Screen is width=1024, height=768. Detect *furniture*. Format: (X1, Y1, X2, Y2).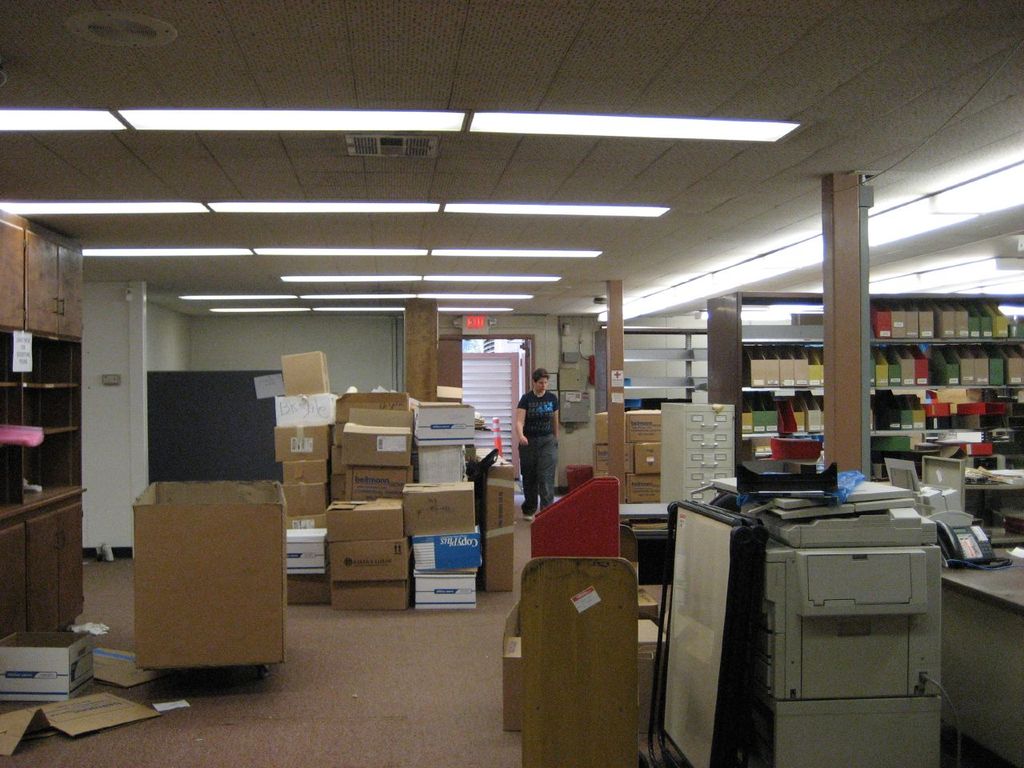
(622, 294, 1023, 540).
